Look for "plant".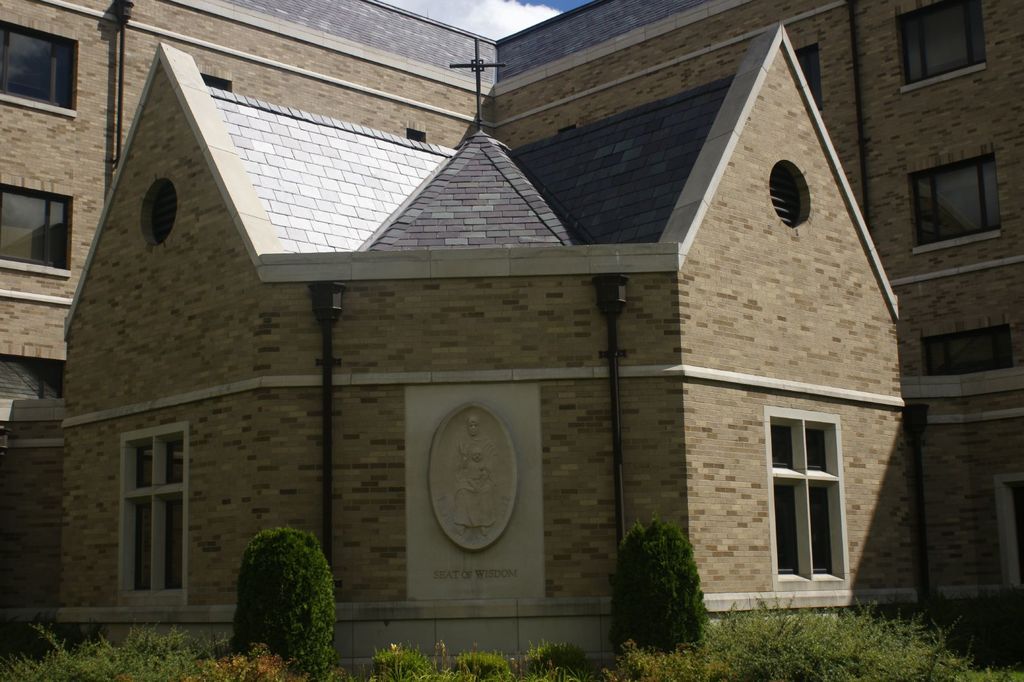
Found: x1=209 y1=521 x2=346 y2=662.
